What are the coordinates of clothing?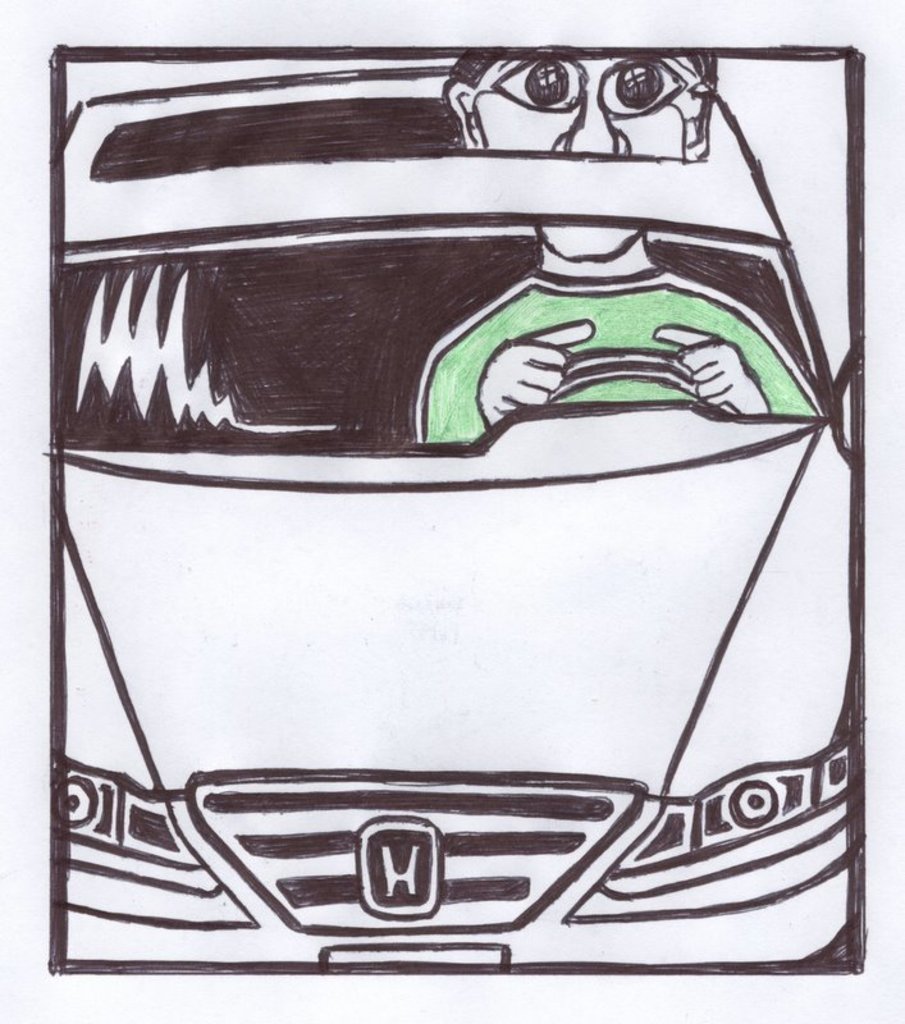
rect(413, 260, 826, 449).
